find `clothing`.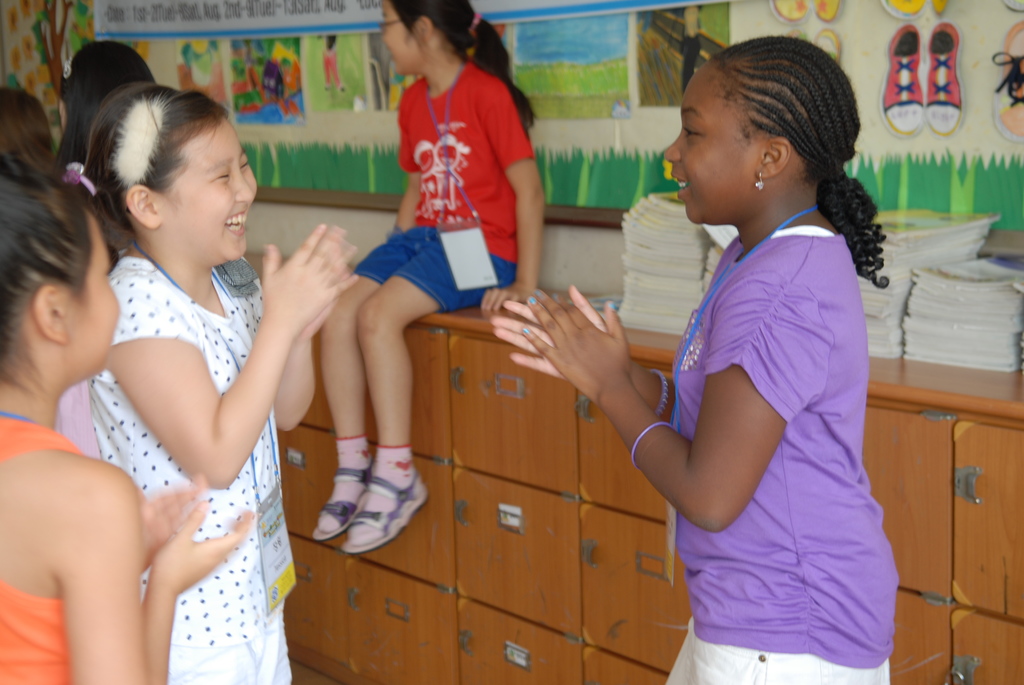
(352,222,517,320).
